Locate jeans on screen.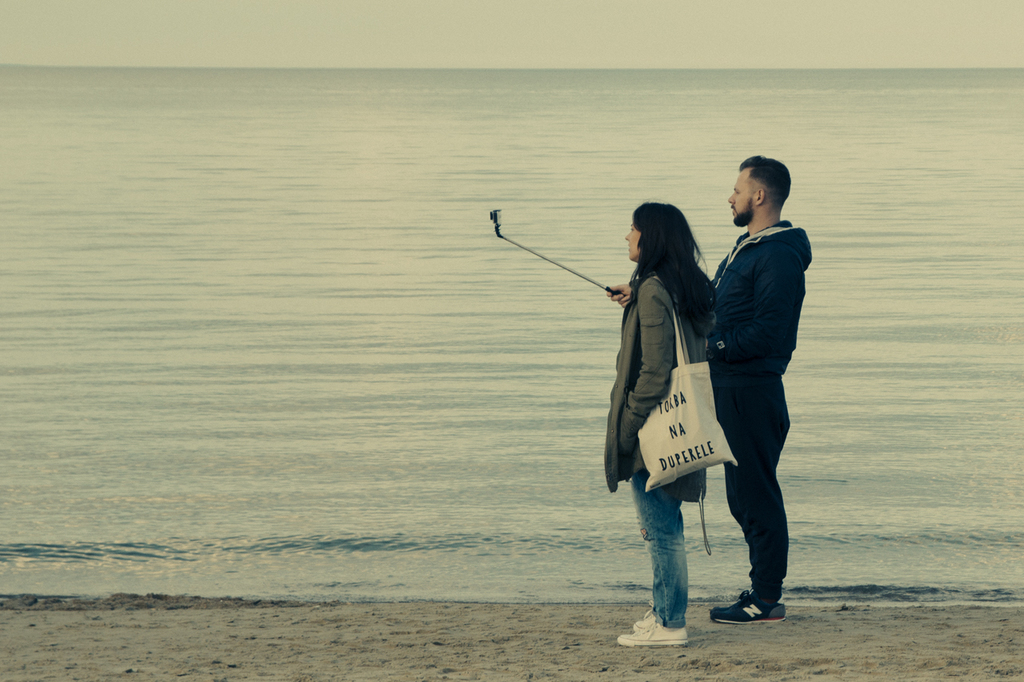
On screen at 633:460:691:628.
